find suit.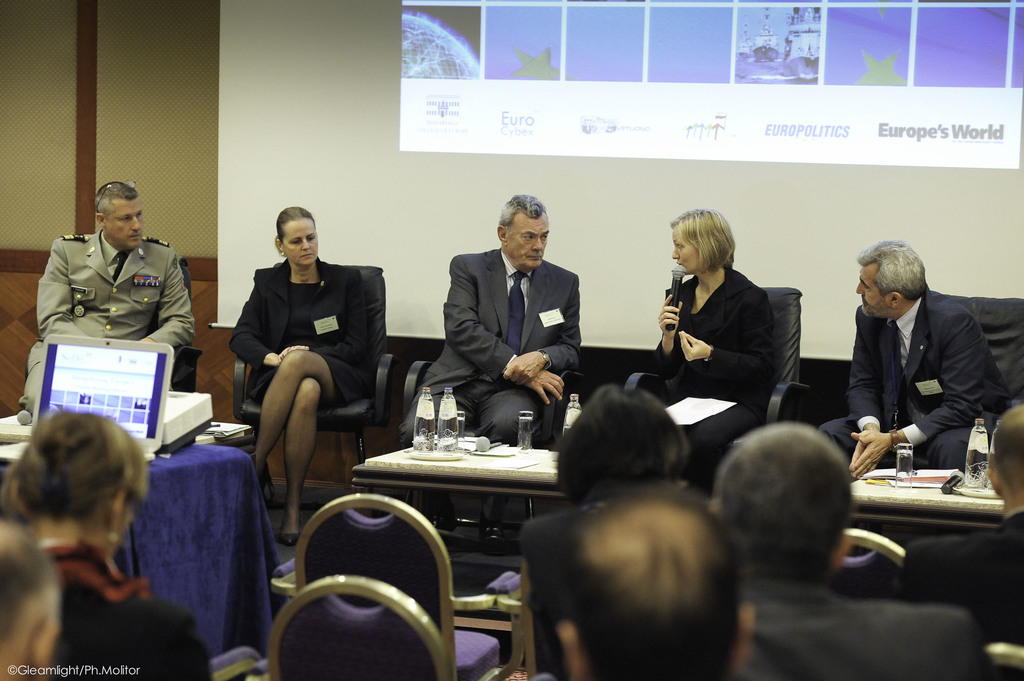
box(399, 248, 588, 518).
